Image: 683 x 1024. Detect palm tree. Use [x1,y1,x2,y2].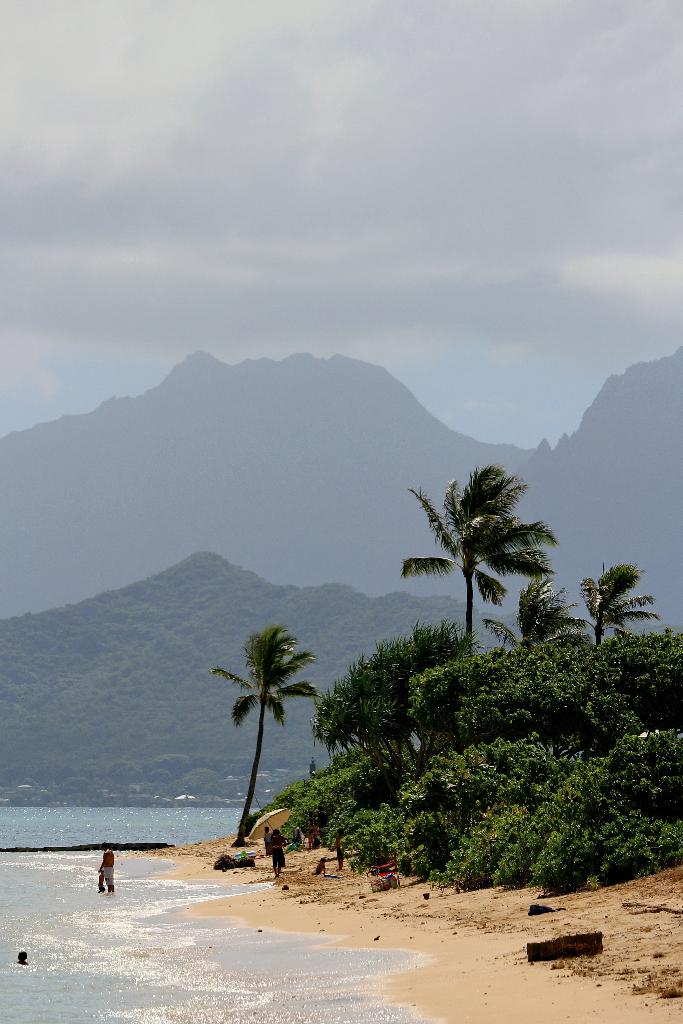
[490,573,550,675].
